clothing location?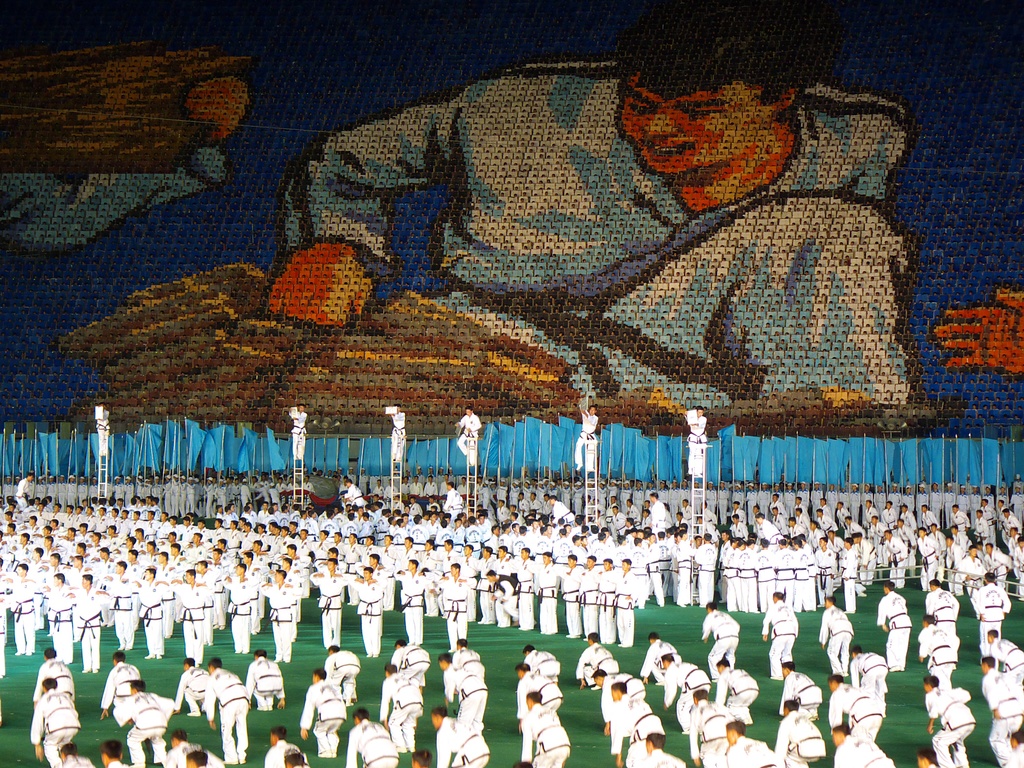
[716,670,761,723]
